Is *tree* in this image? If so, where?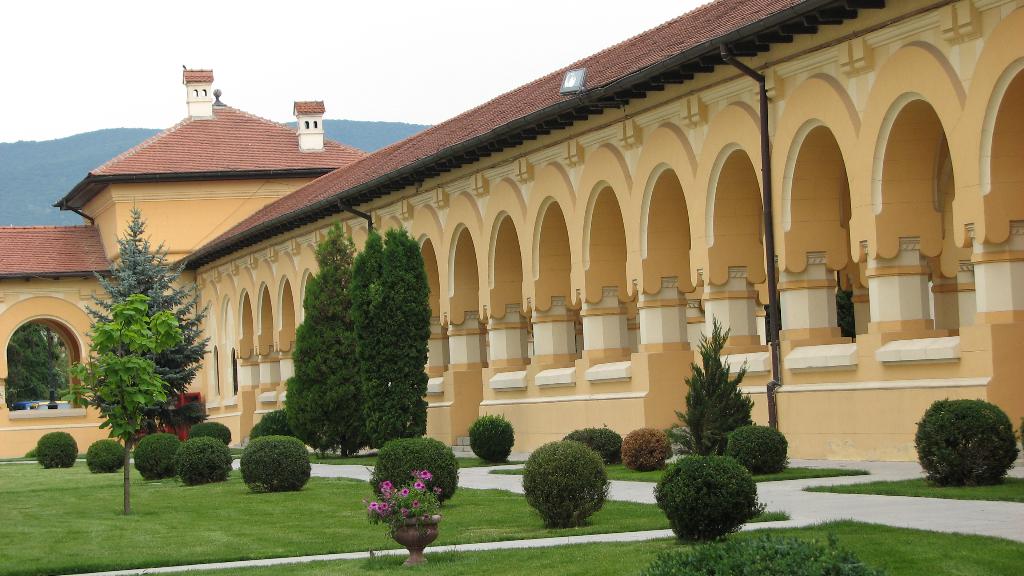
Yes, at l=351, t=229, r=428, b=454.
